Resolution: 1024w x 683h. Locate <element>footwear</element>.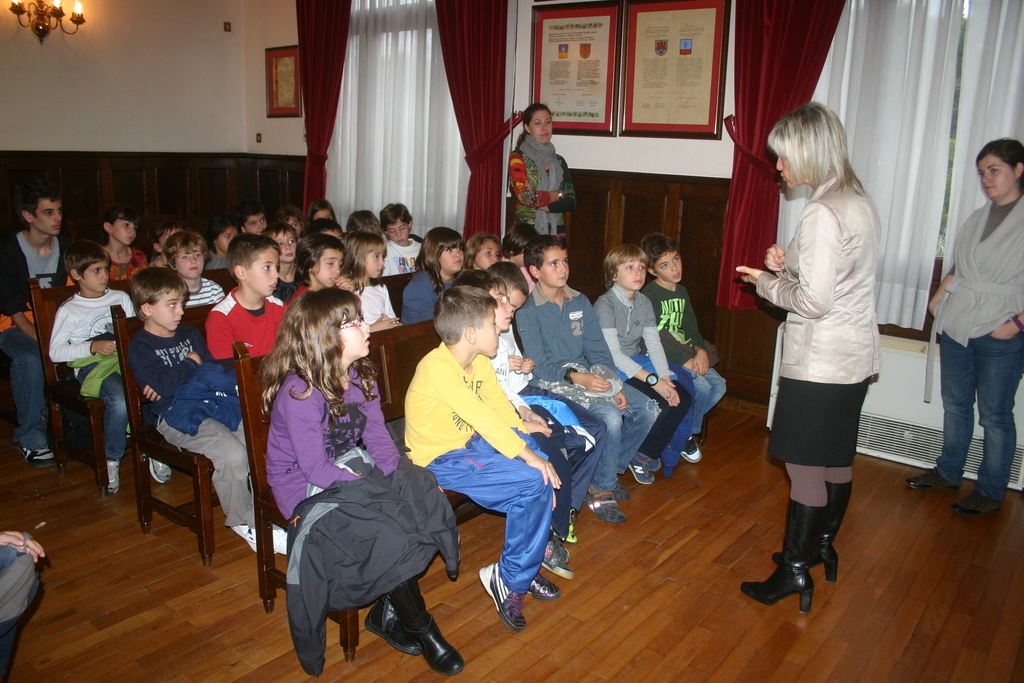
Rect(477, 561, 529, 634).
